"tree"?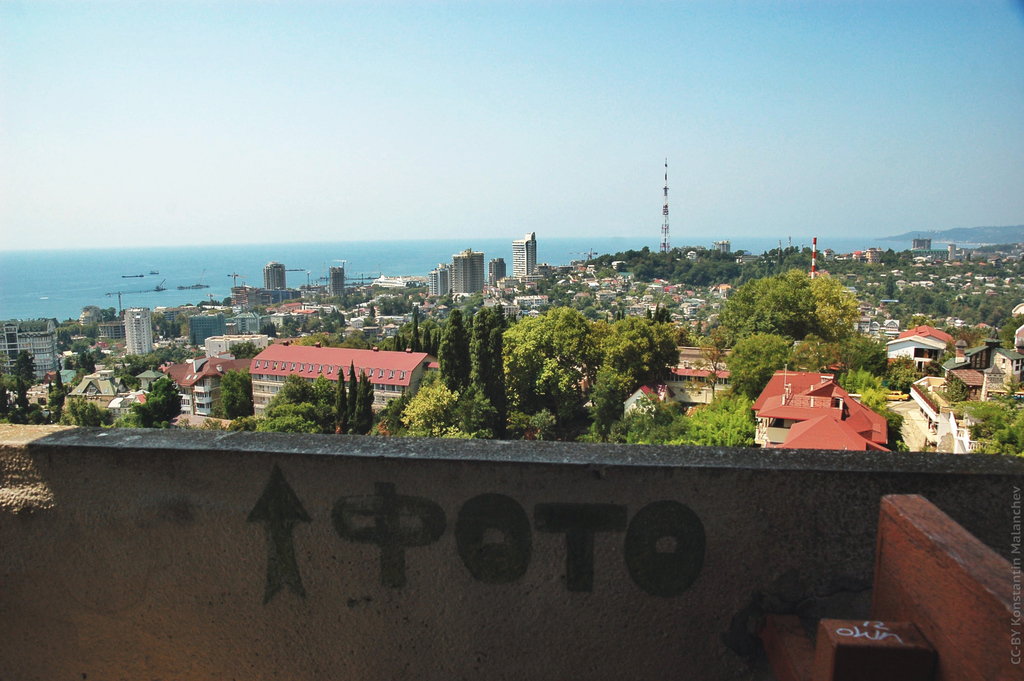
crop(254, 363, 380, 437)
